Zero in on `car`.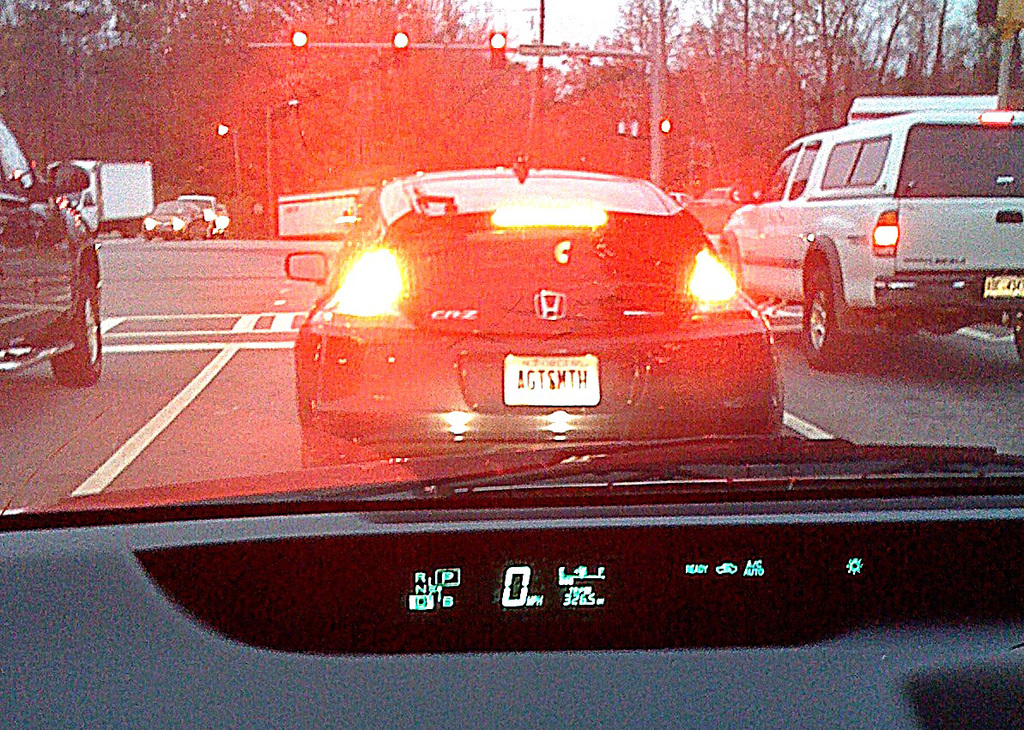
Zeroed in: (0, 0, 1023, 729).
